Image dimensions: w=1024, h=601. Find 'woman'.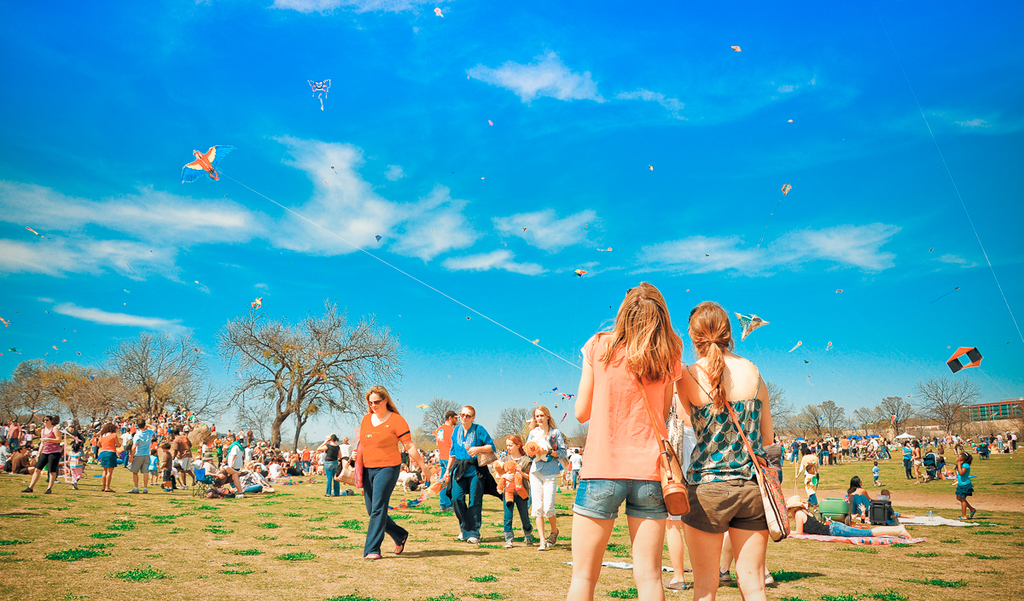
select_region(317, 429, 345, 495).
